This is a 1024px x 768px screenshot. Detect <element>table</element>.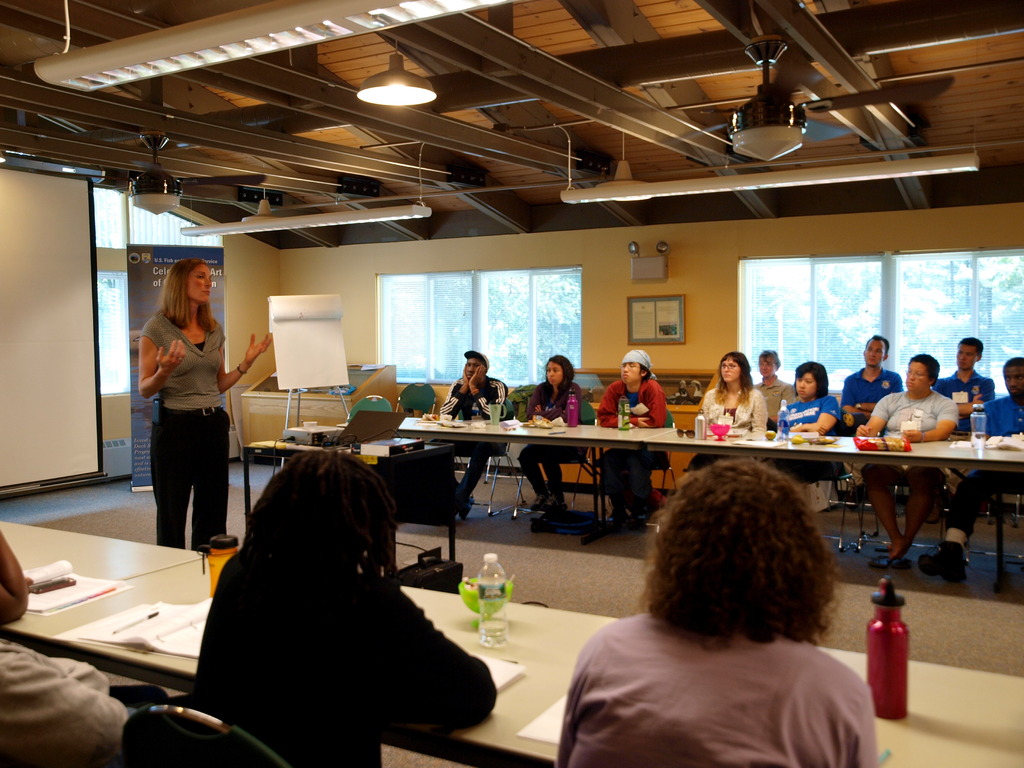
244, 433, 456, 583.
